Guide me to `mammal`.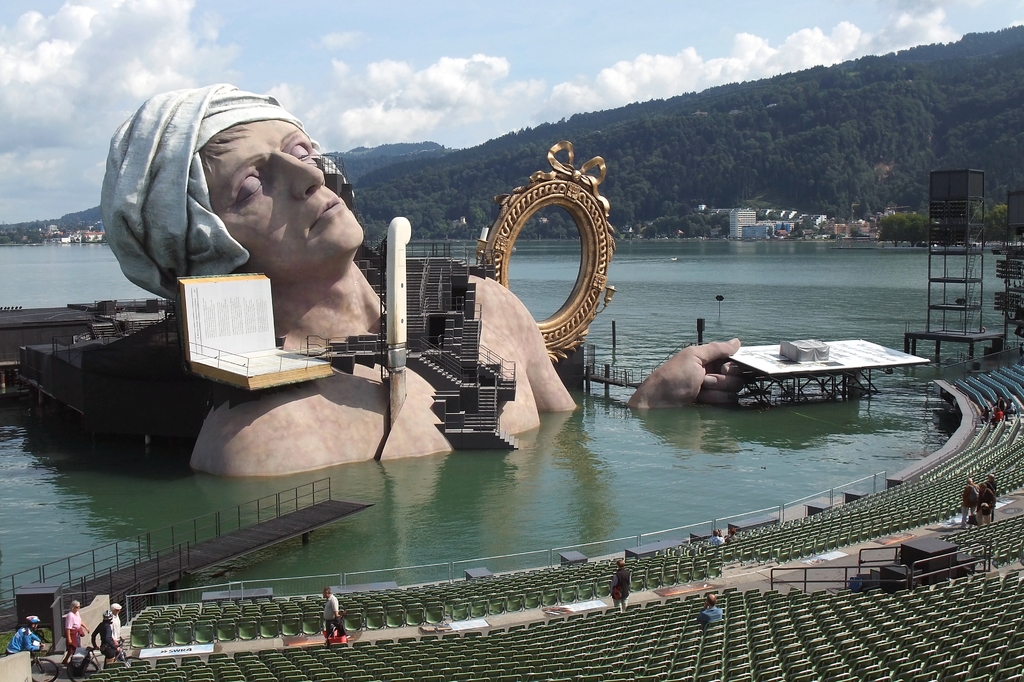
Guidance: bbox=(697, 590, 721, 625).
